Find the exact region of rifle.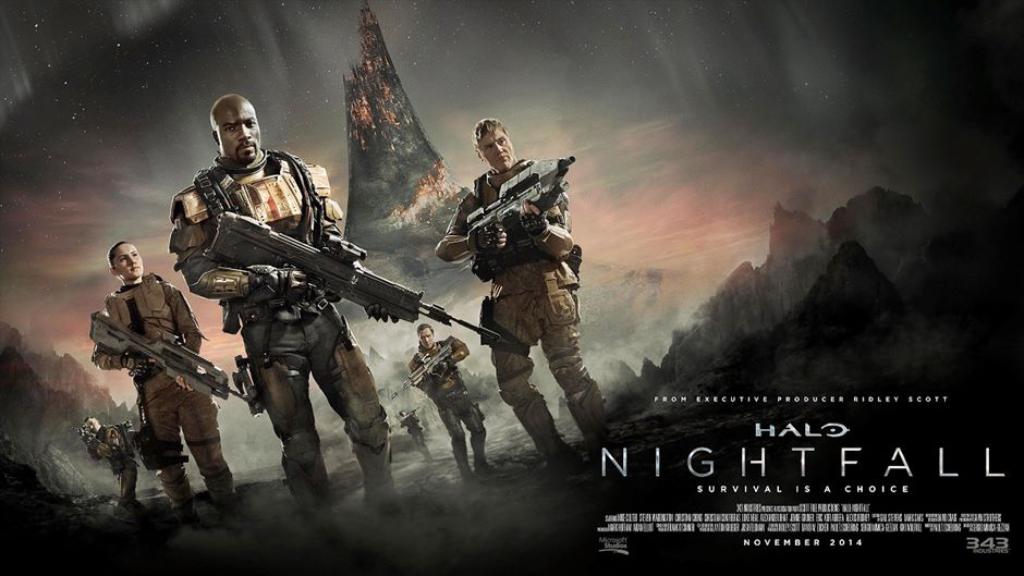
Exact region: x1=81 y1=307 x2=263 y2=416.
